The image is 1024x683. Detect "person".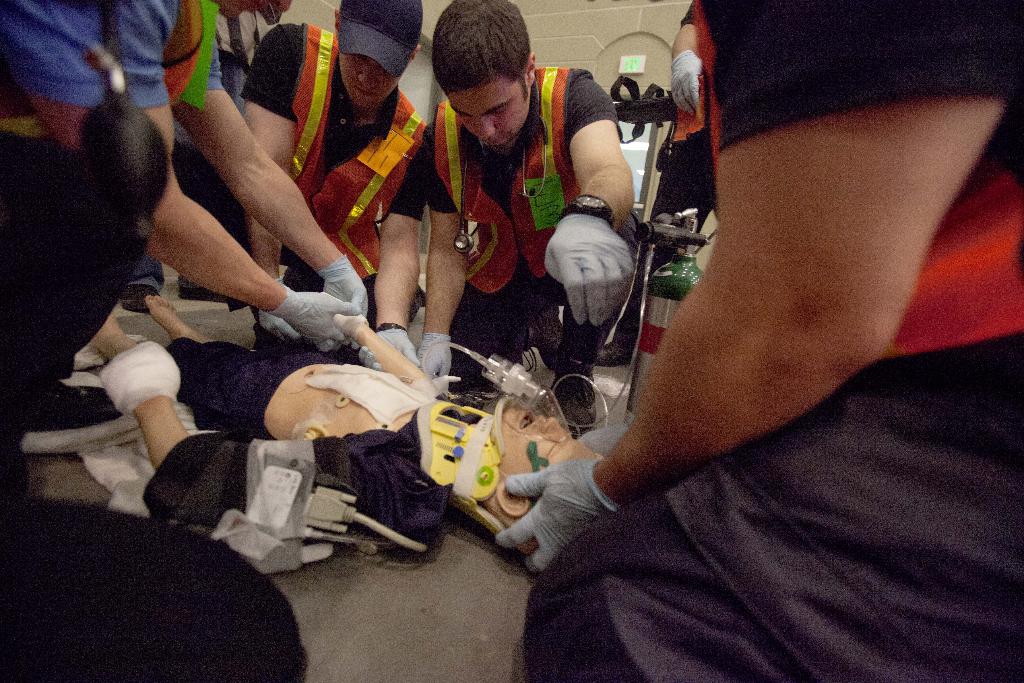
Detection: [399,29,614,391].
